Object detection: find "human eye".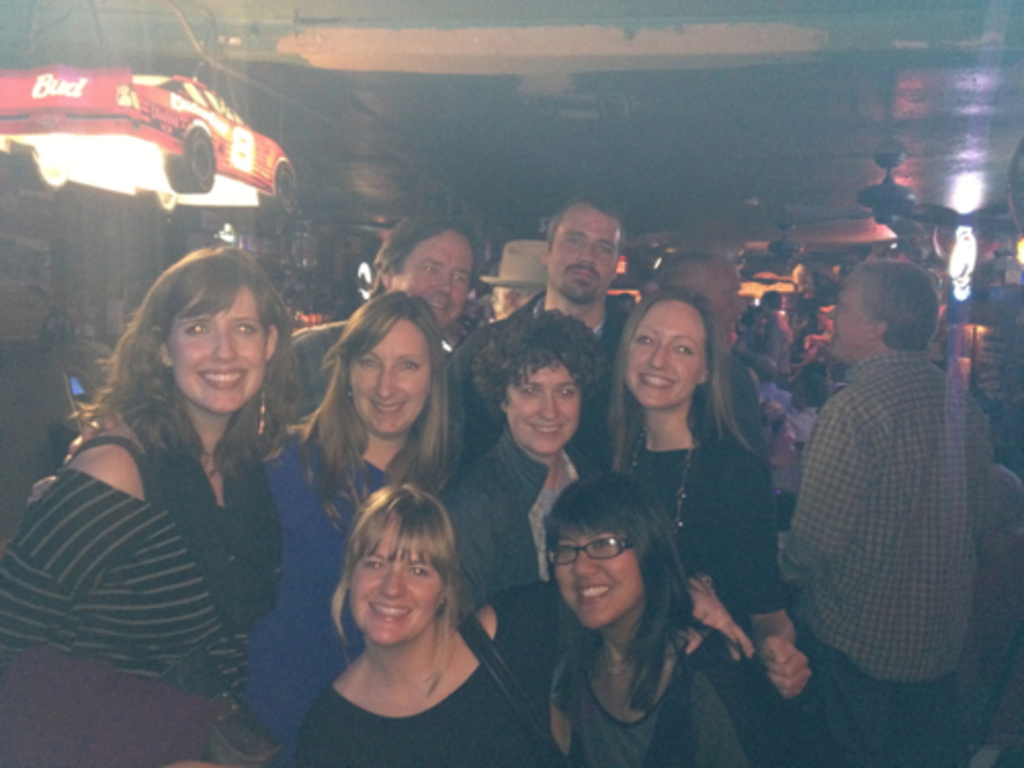
x1=397, y1=358, x2=420, y2=373.
